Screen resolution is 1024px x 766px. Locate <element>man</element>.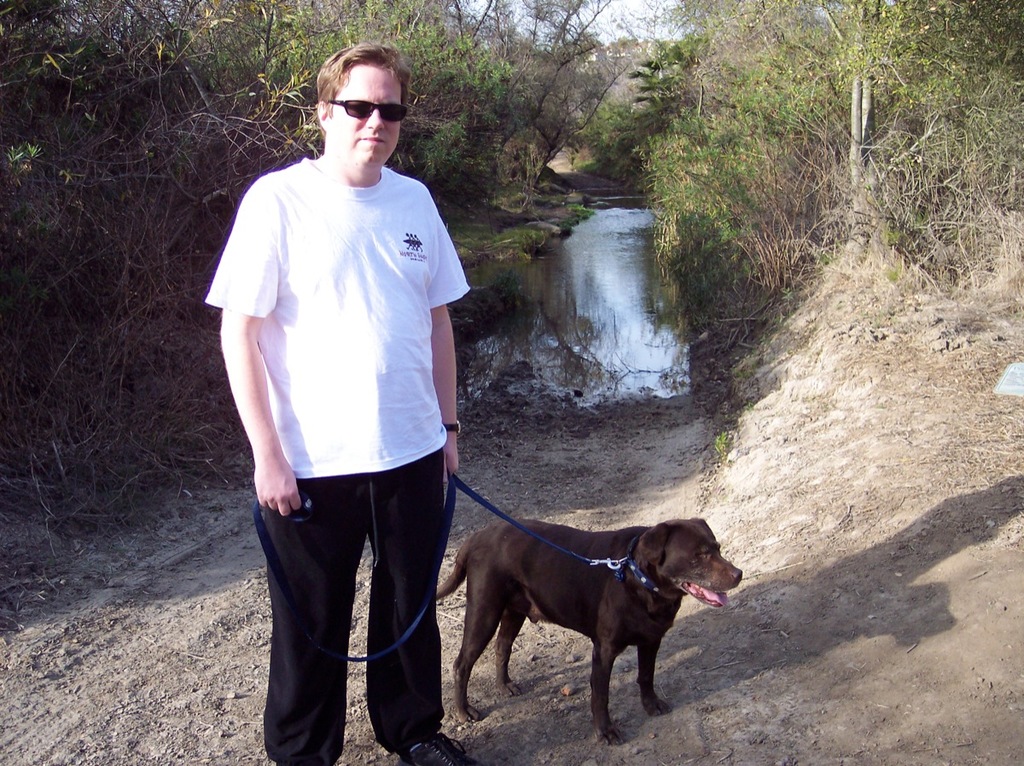
<box>205,43,464,765</box>.
